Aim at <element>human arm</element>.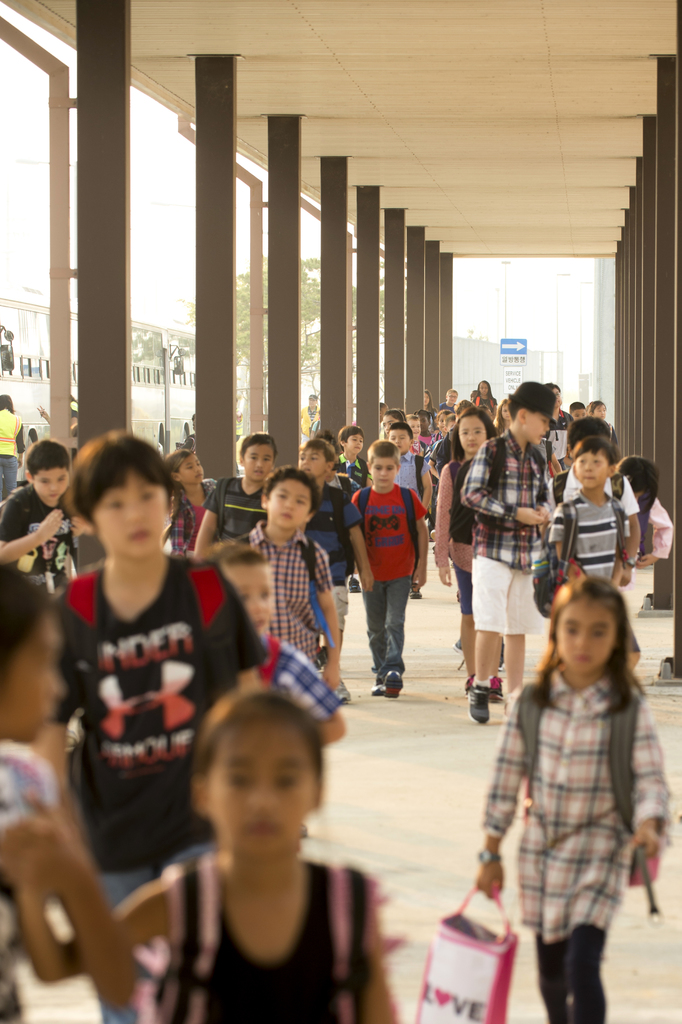
Aimed at detection(304, 541, 351, 696).
